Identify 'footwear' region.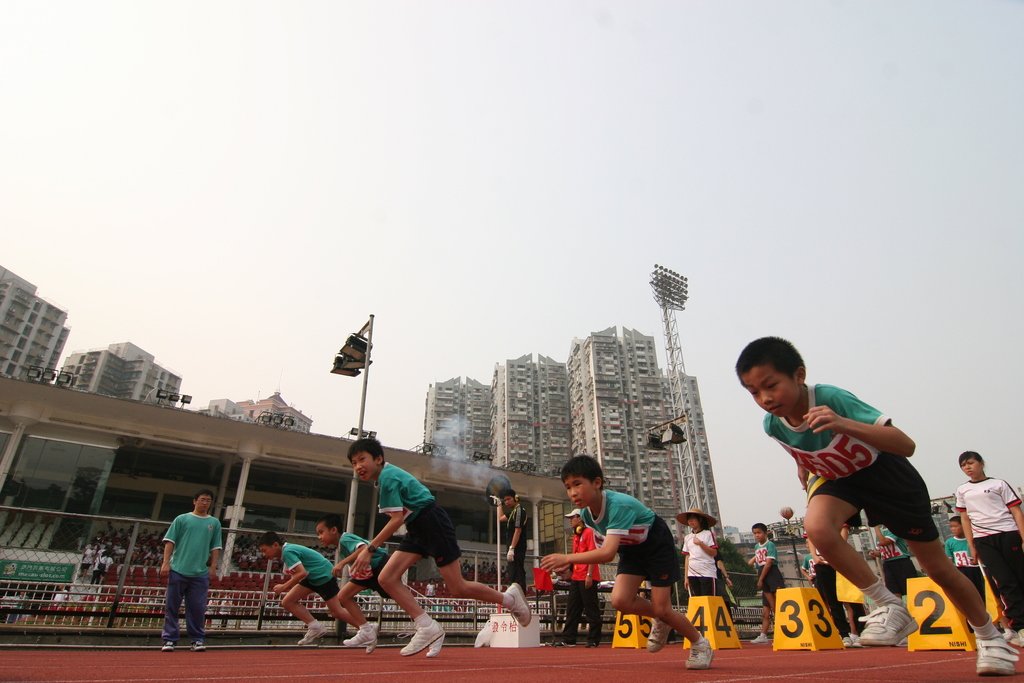
Region: rect(429, 638, 447, 656).
